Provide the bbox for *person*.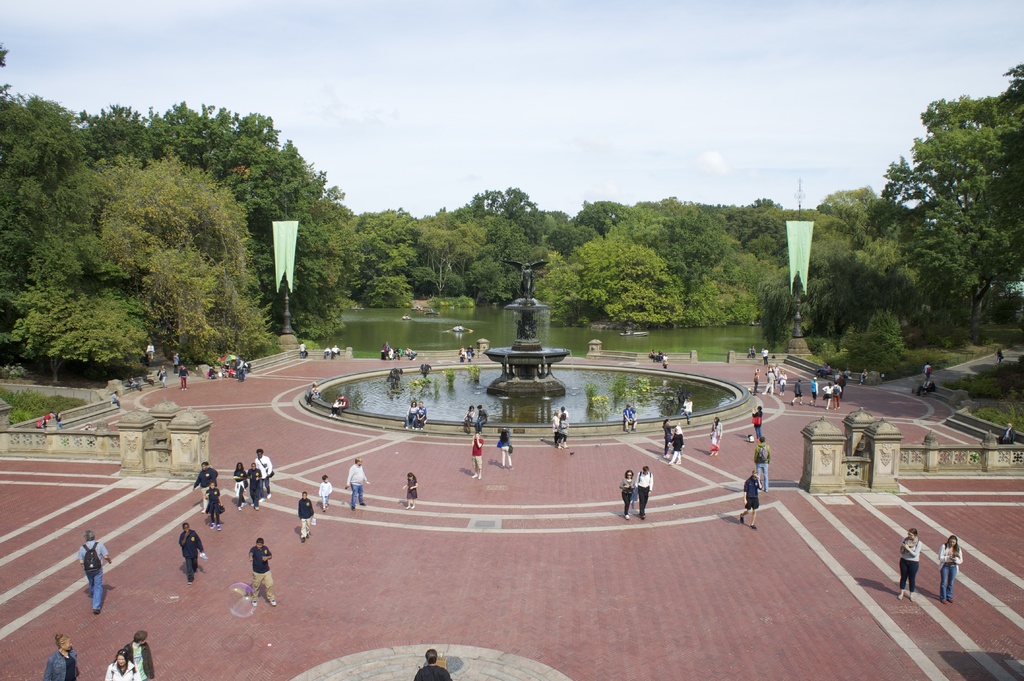
{"left": 192, "top": 460, "right": 218, "bottom": 513}.
